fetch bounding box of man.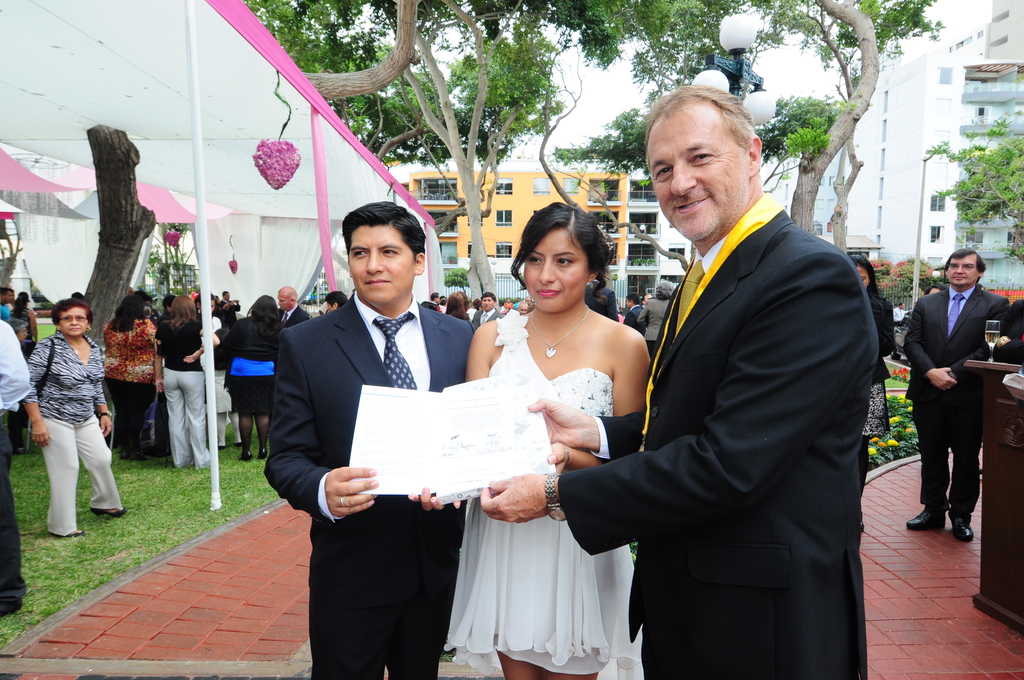
Bbox: x1=218, y1=288, x2=236, y2=333.
